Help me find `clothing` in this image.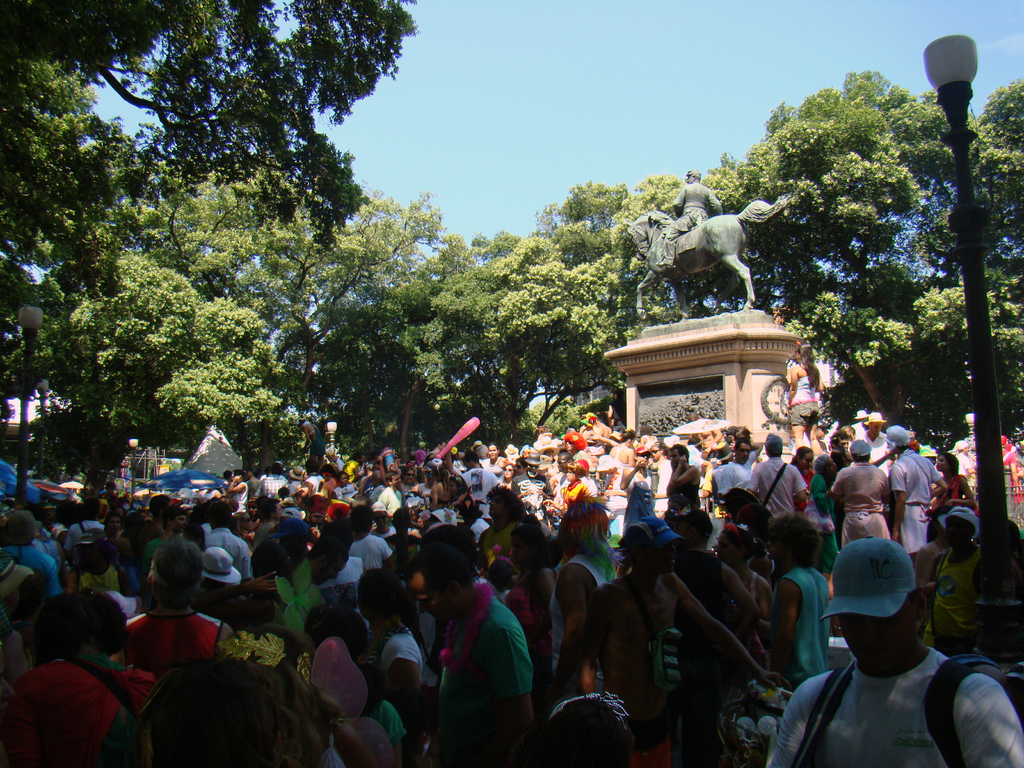
Found it: rect(811, 472, 840, 572).
